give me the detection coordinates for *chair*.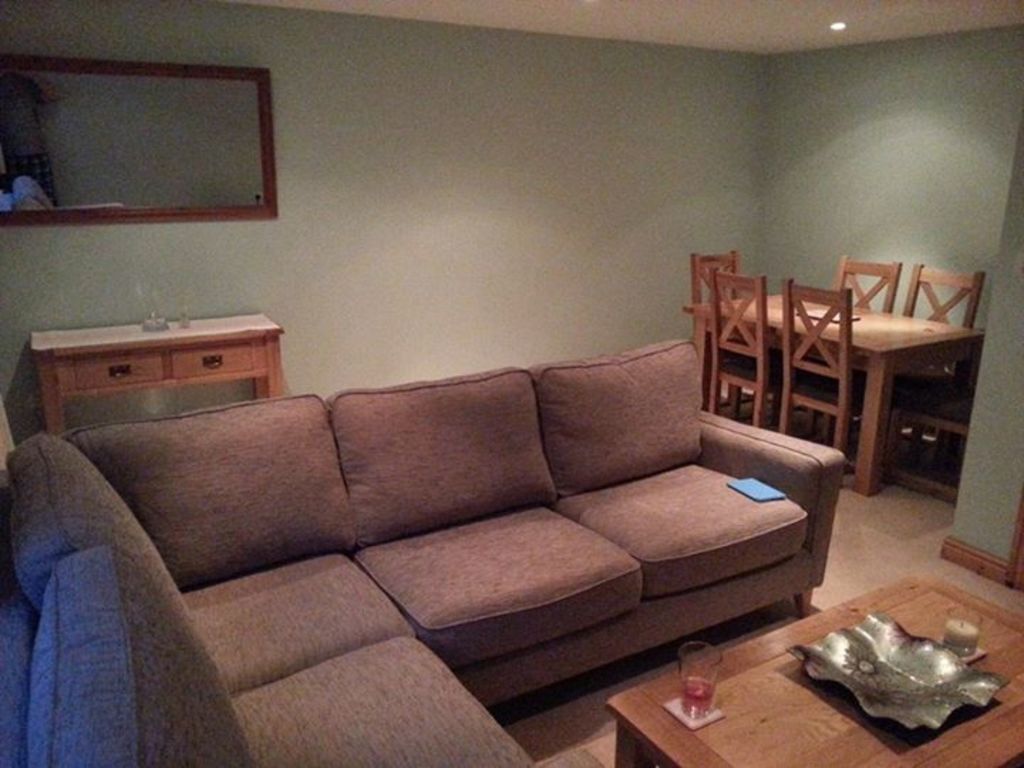
box=[892, 265, 981, 451].
